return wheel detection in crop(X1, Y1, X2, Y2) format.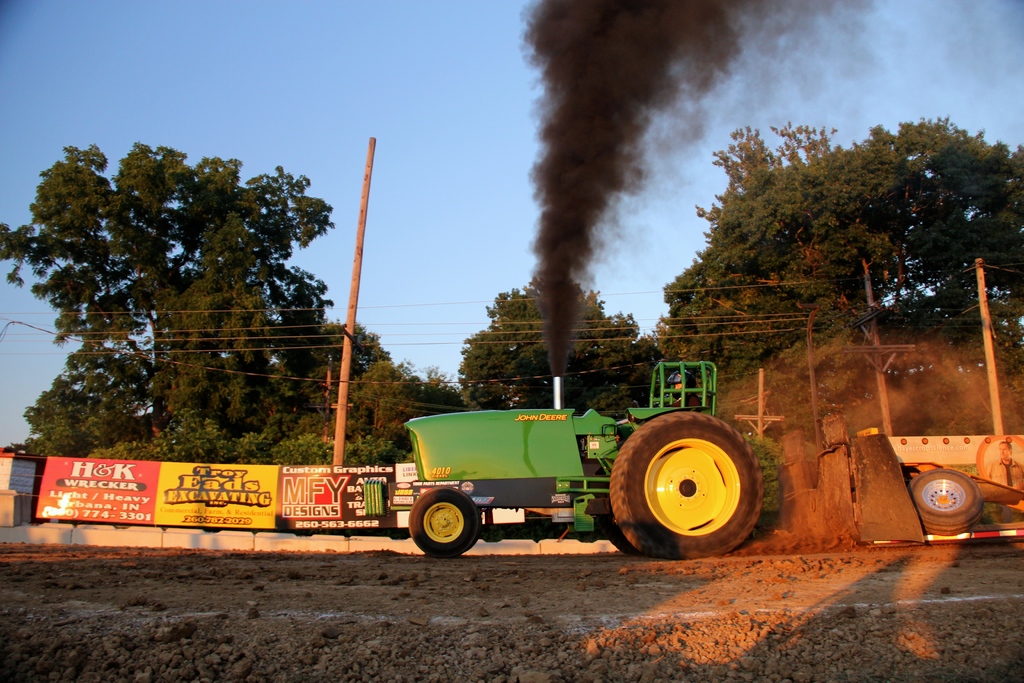
crop(411, 484, 482, 557).
